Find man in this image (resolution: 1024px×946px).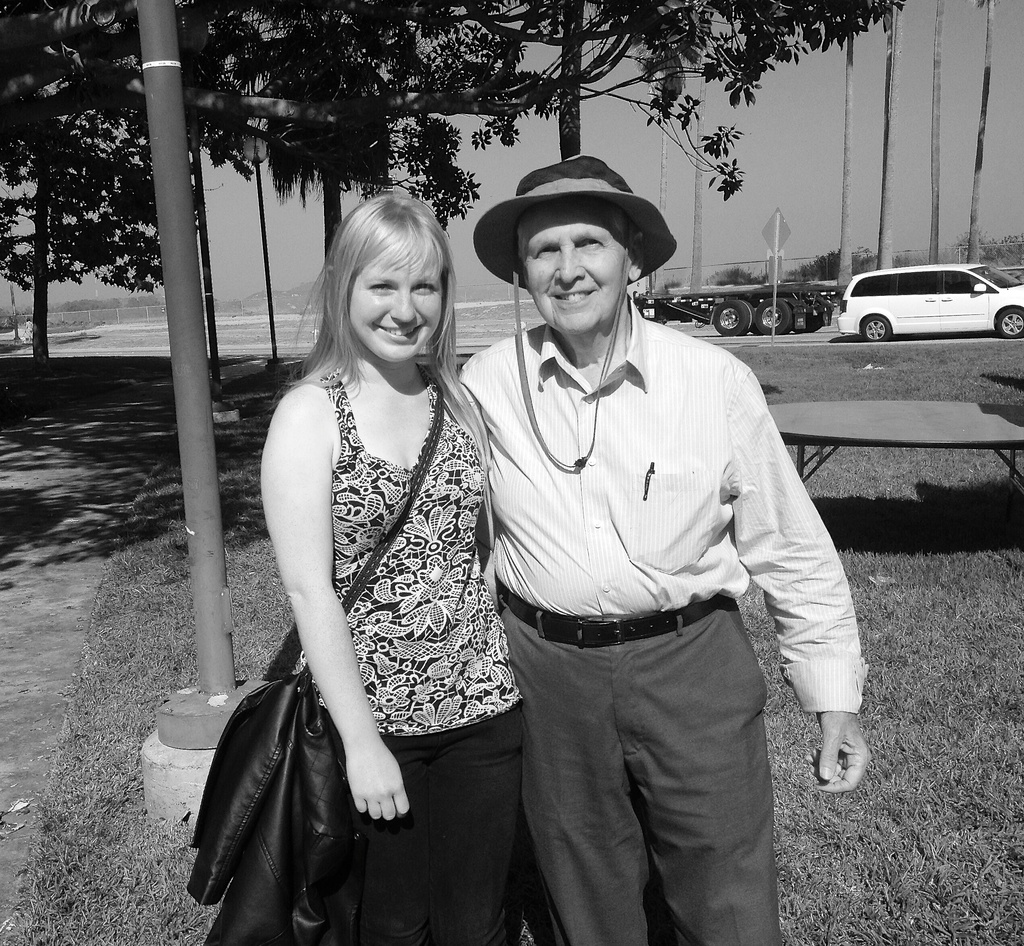
crop(454, 149, 879, 945).
